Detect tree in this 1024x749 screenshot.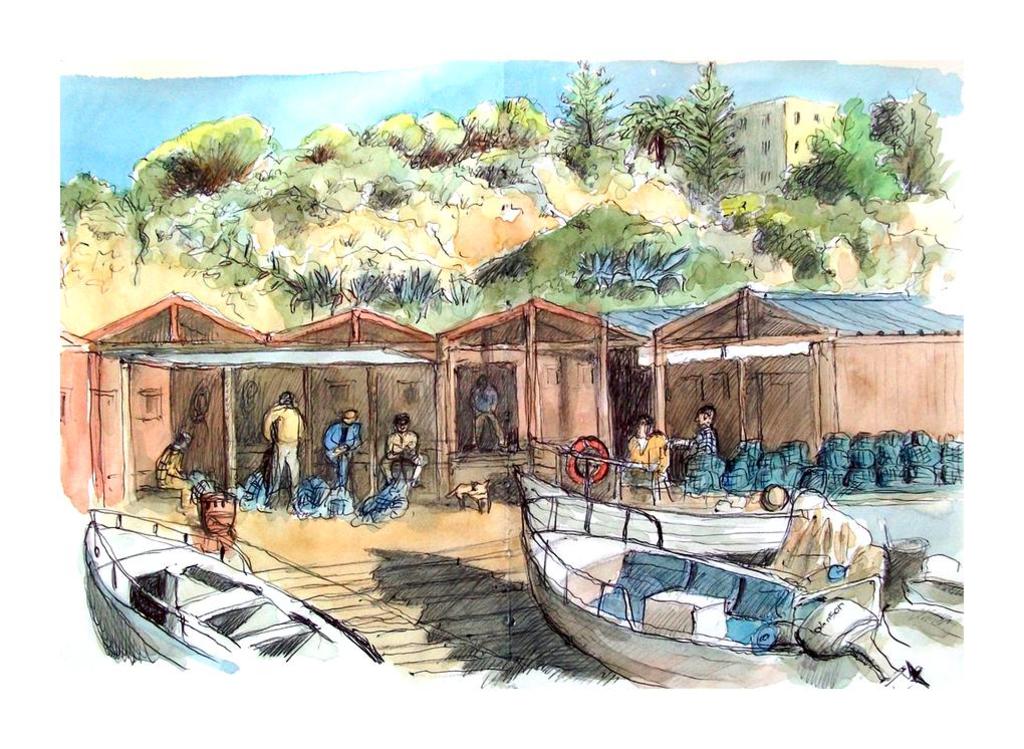
Detection: left=882, top=83, right=967, bottom=199.
